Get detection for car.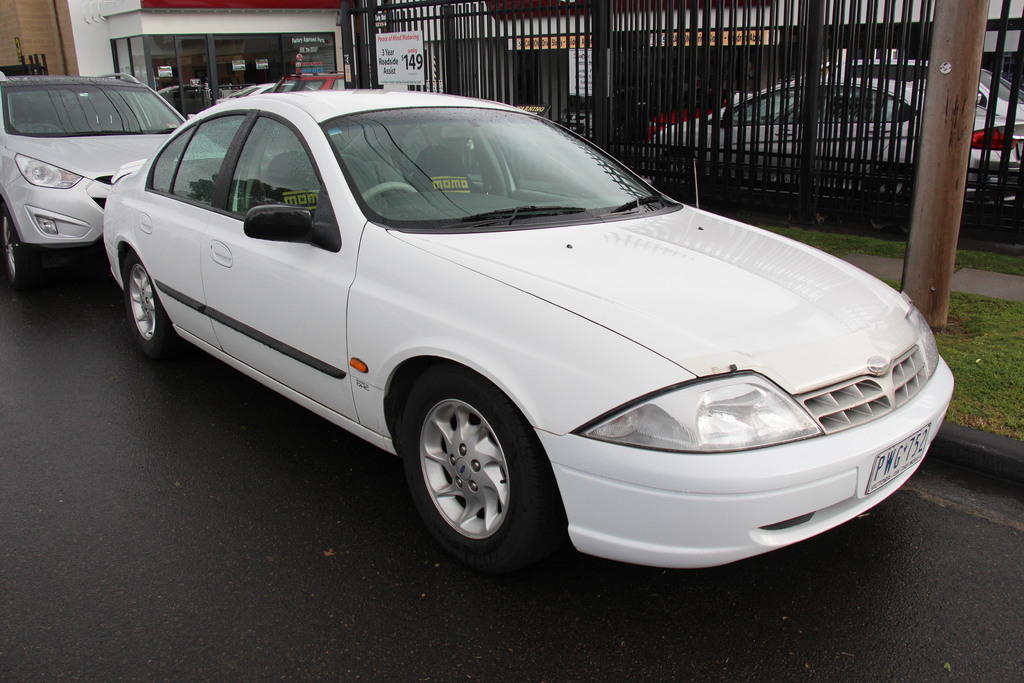
Detection: Rect(99, 74, 959, 570).
